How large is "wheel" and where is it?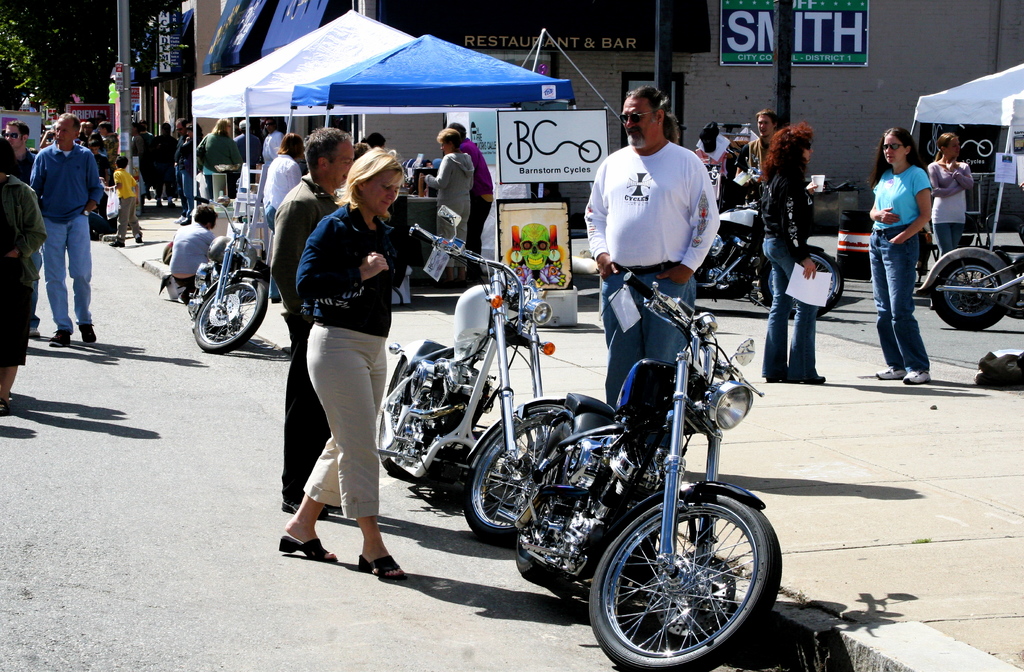
Bounding box: select_region(596, 495, 769, 655).
